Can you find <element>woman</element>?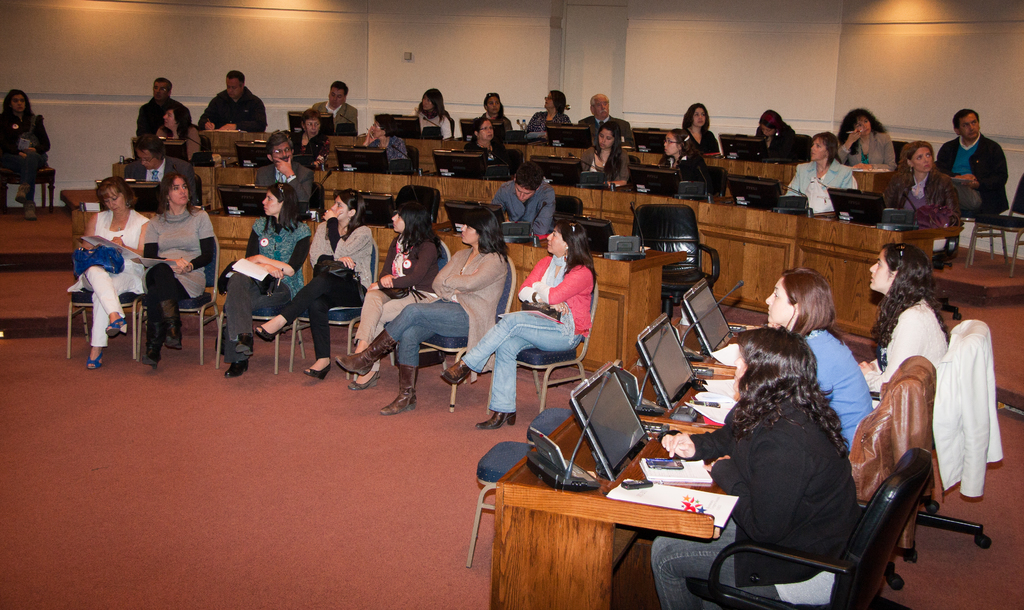
Yes, bounding box: rect(529, 90, 573, 136).
